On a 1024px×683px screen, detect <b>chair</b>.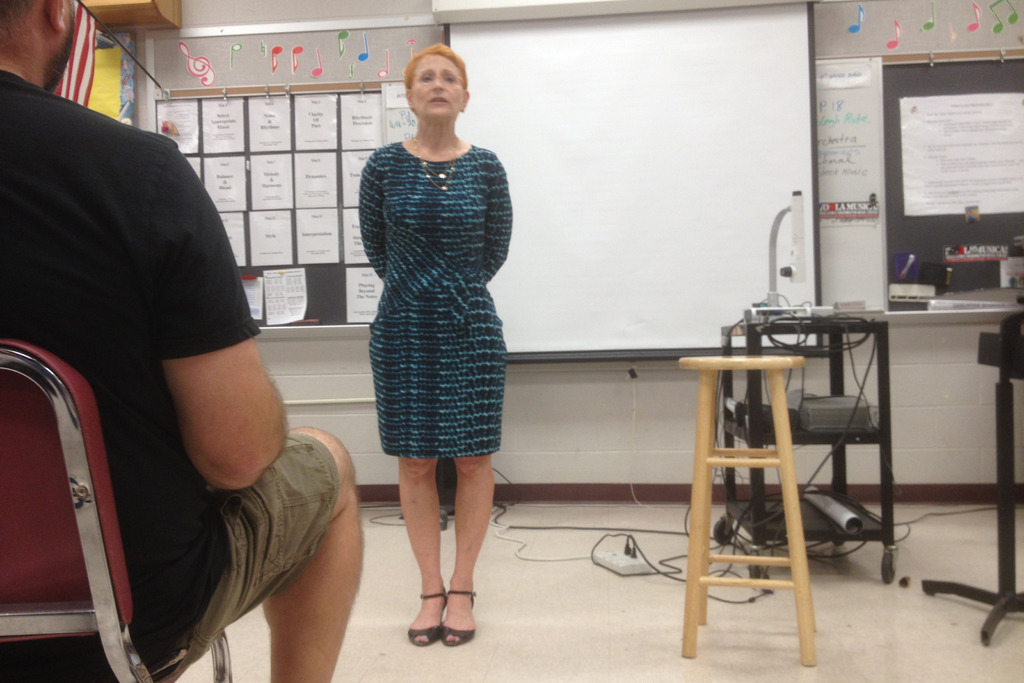
rect(0, 340, 240, 682).
